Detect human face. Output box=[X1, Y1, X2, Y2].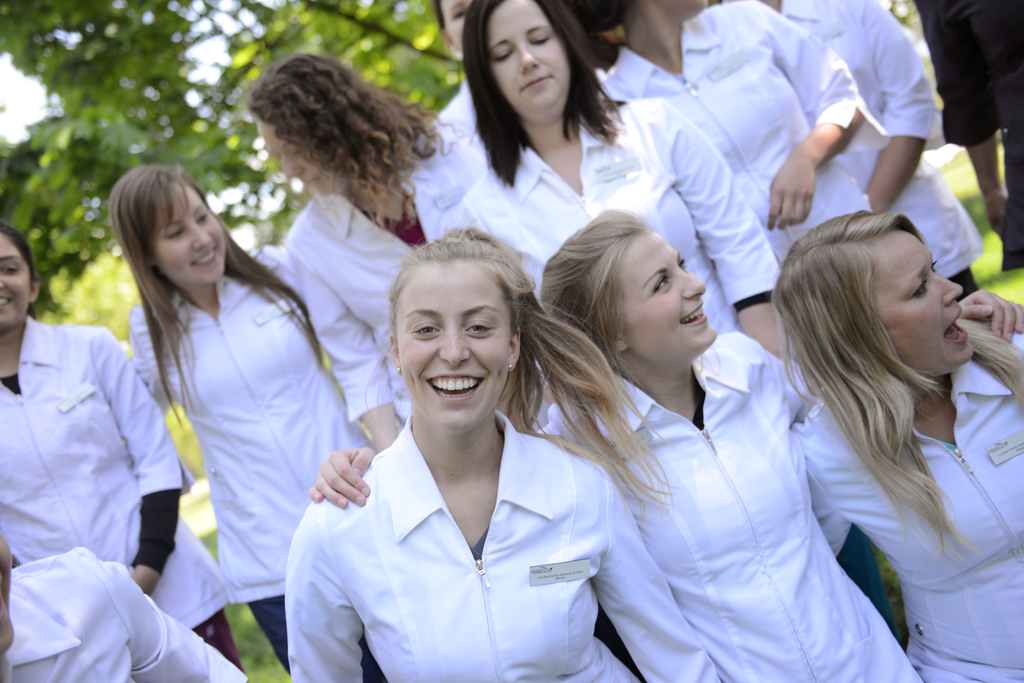
box=[0, 229, 25, 326].
